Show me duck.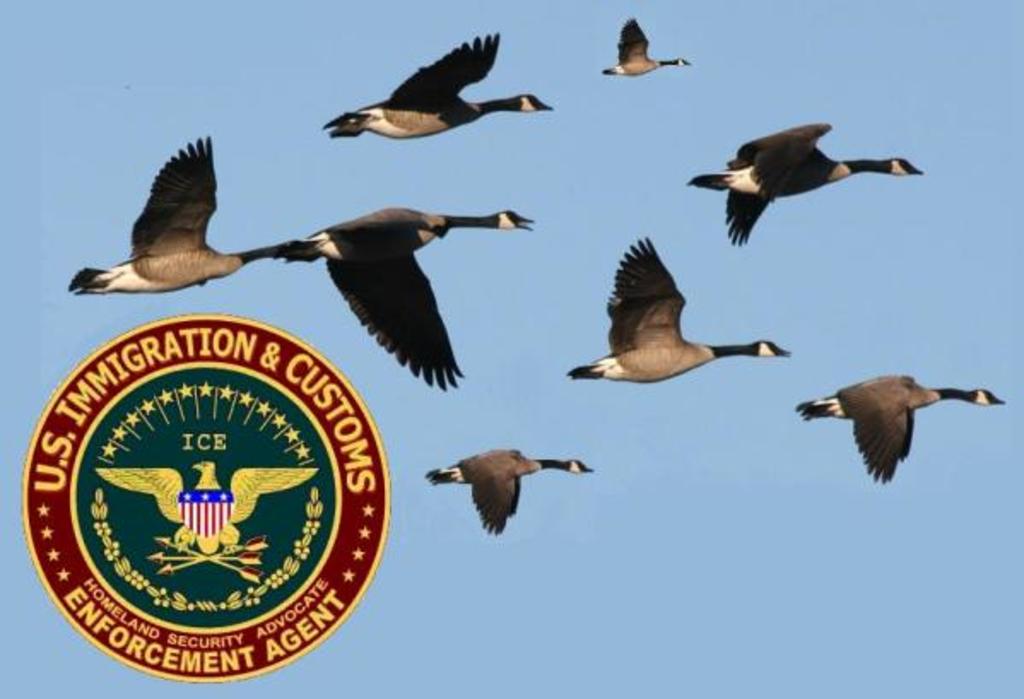
duck is here: box(297, 207, 530, 385).
